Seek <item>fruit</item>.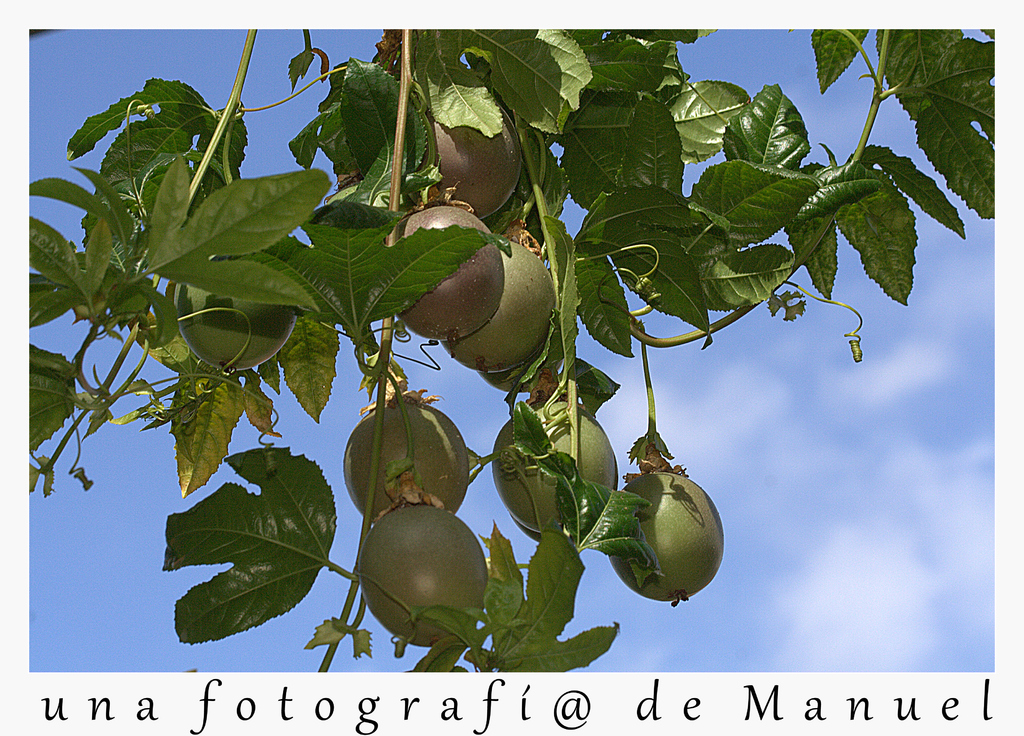
pyautogui.locateOnScreen(378, 190, 506, 341).
